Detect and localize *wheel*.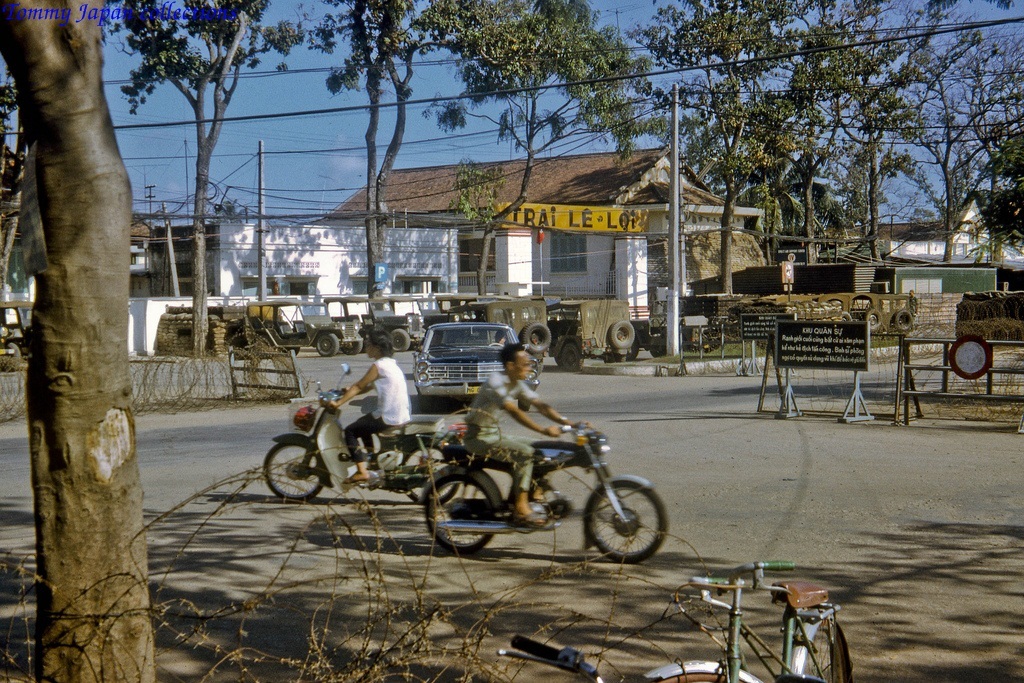
Localized at (865, 308, 883, 329).
